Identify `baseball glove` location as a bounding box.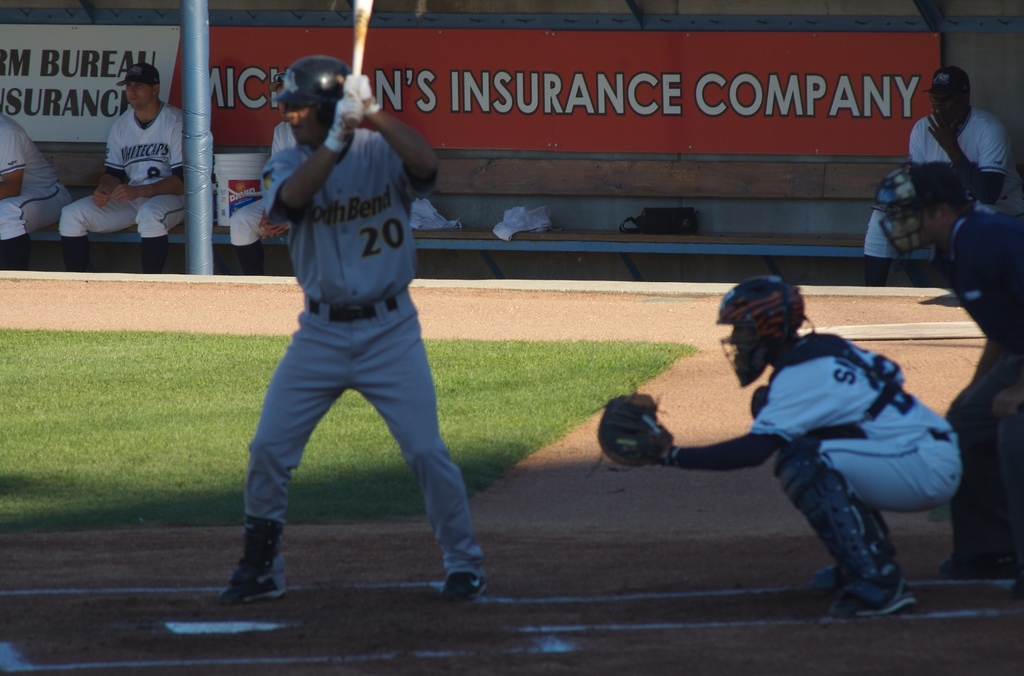
Rect(585, 383, 680, 479).
